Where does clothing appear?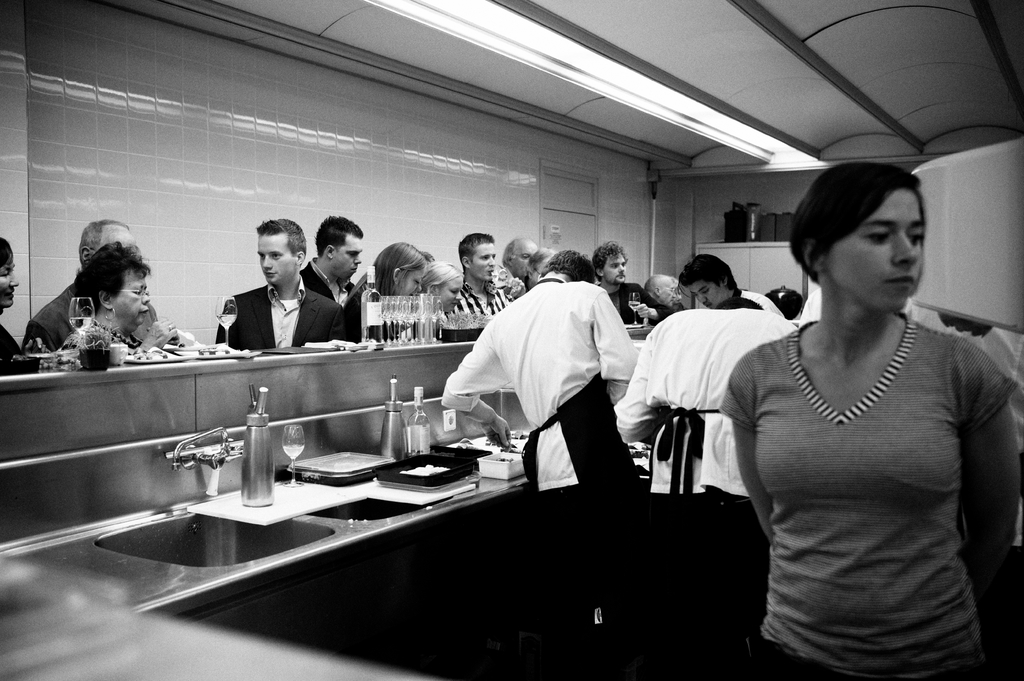
Appears at <bbox>62, 318, 145, 368</bbox>.
